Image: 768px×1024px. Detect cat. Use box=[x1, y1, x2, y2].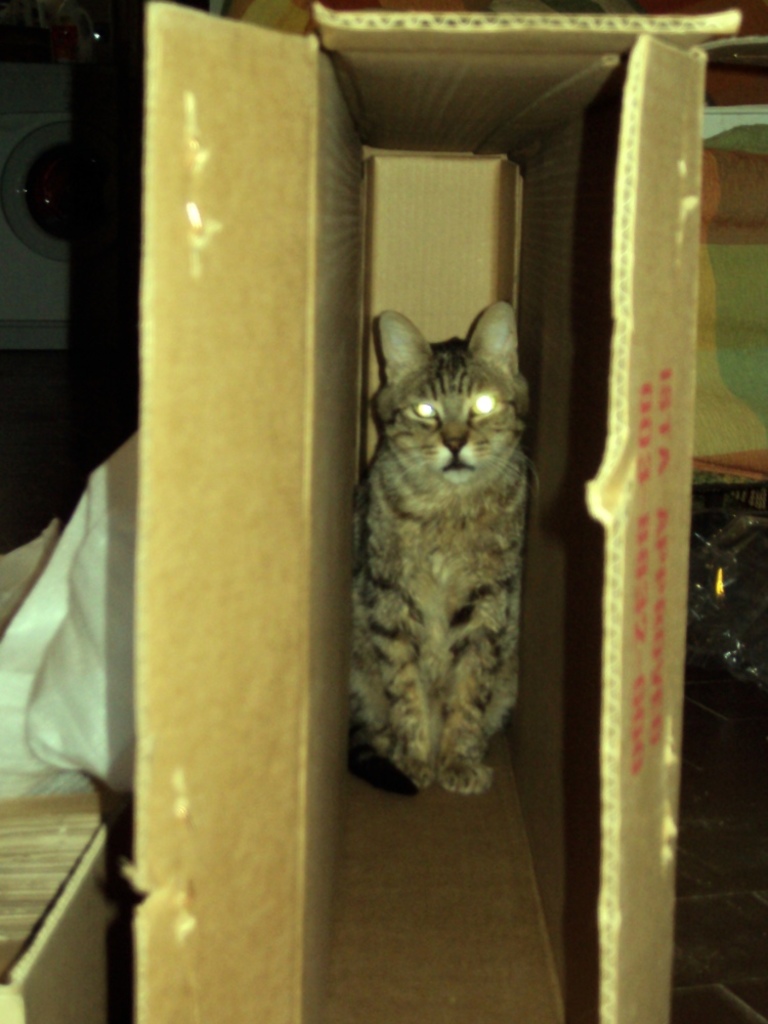
box=[351, 304, 540, 794].
